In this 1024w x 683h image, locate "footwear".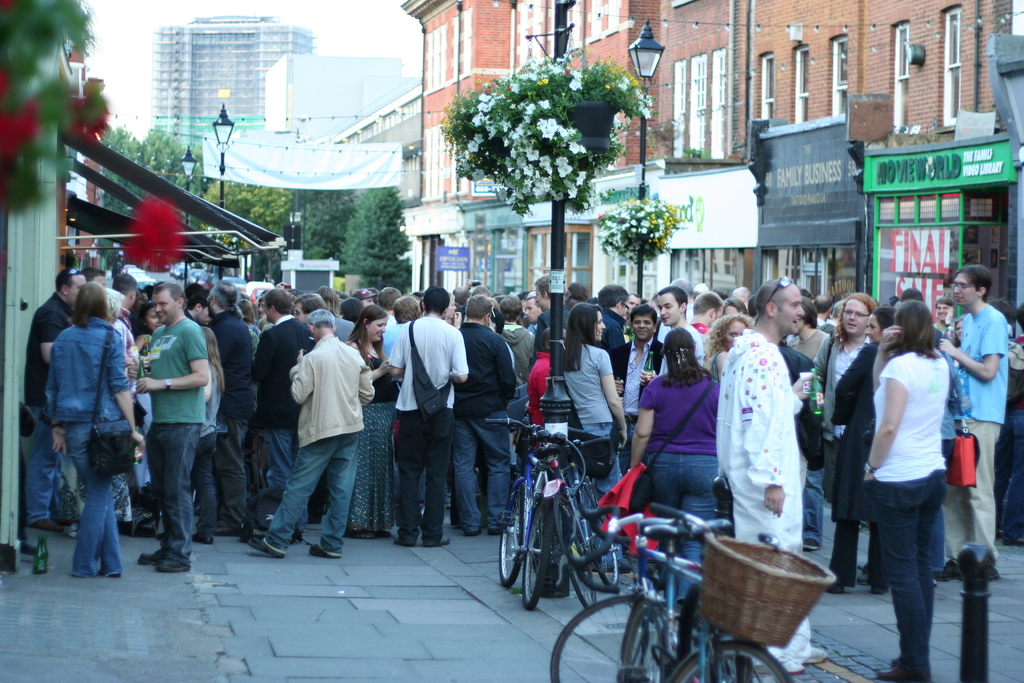
Bounding box: locate(806, 647, 829, 665).
